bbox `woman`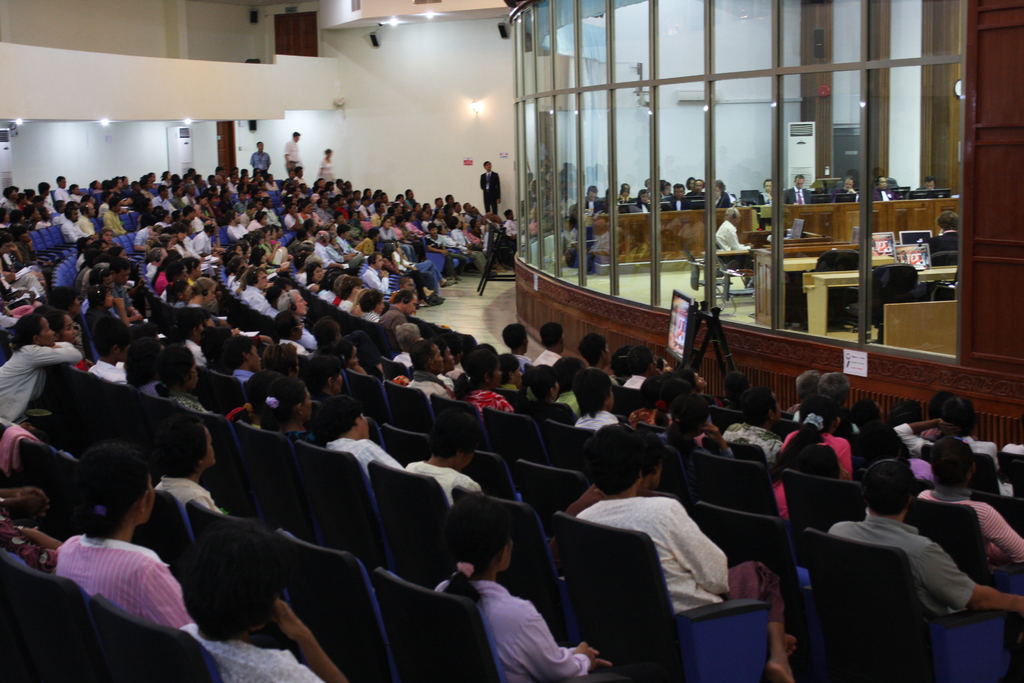
bbox=[335, 277, 360, 312]
